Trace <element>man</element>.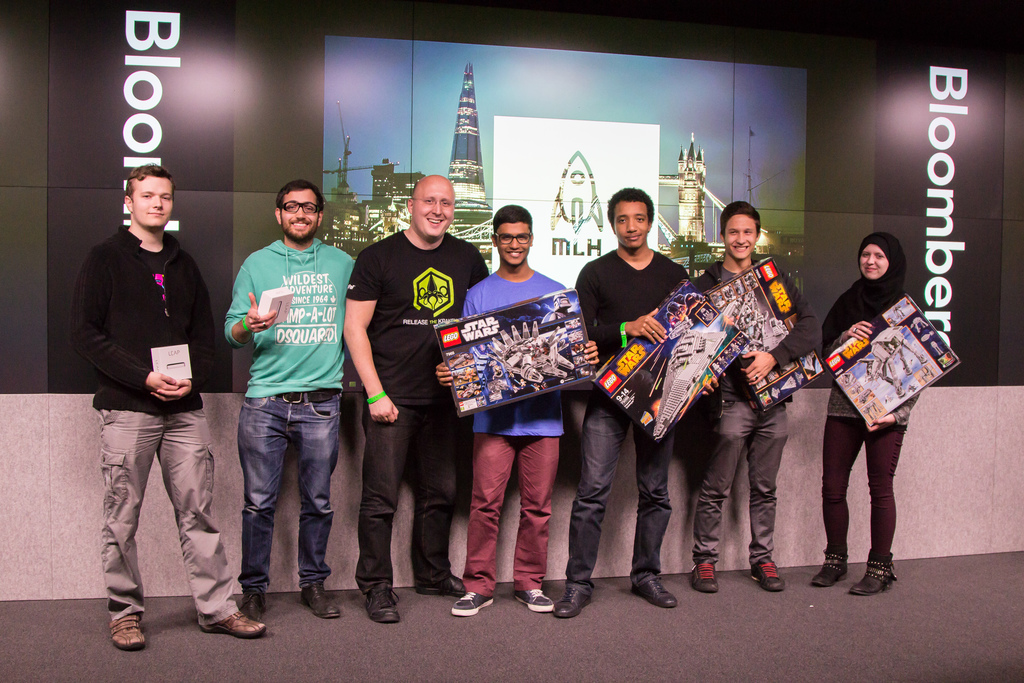
Traced to select_region(341, 170, 489, 625).
